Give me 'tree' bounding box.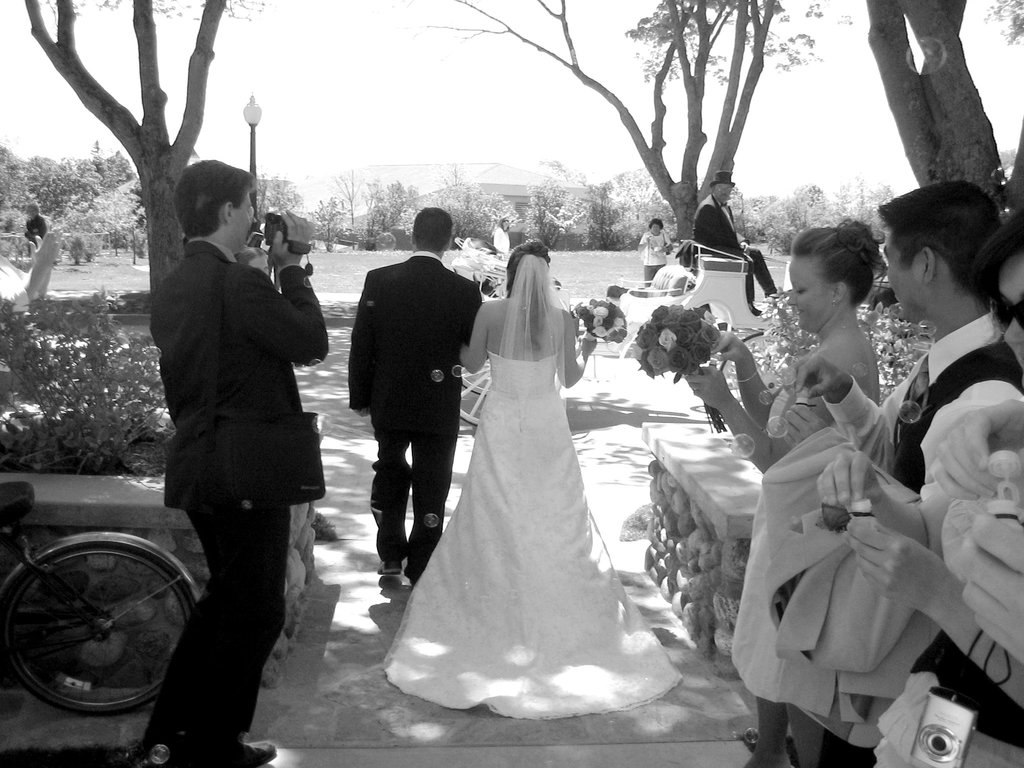
l=360, t=175, r=410, b=249.
